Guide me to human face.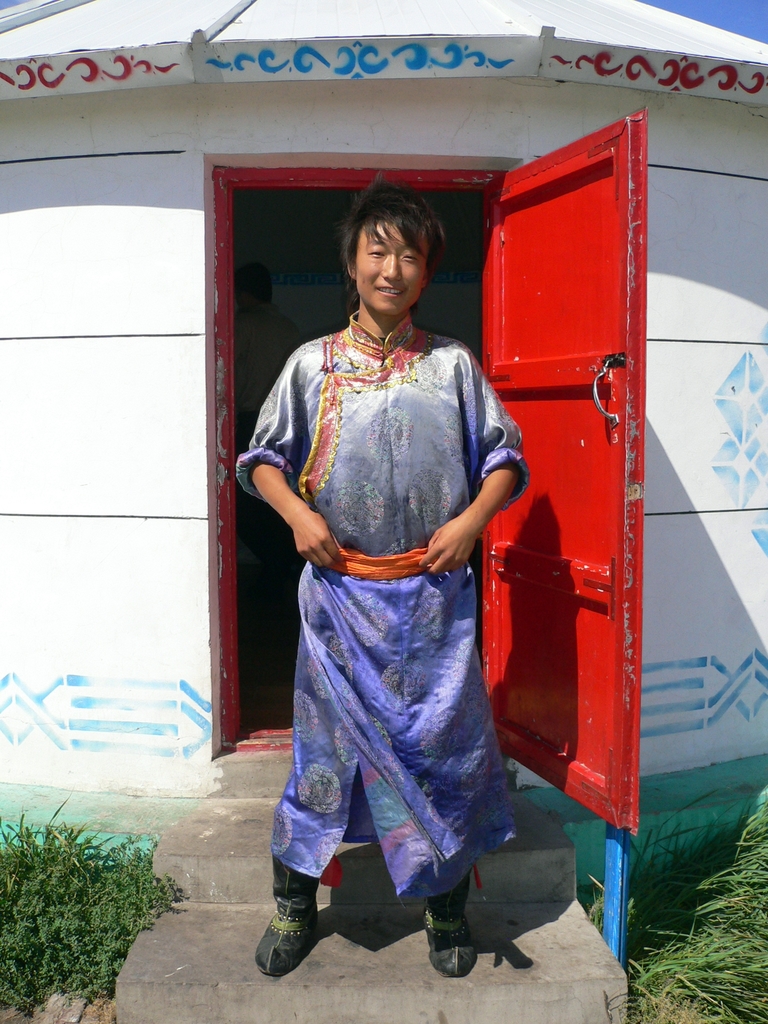
Guidance: <region>355, 220, 429, 314</region>.
